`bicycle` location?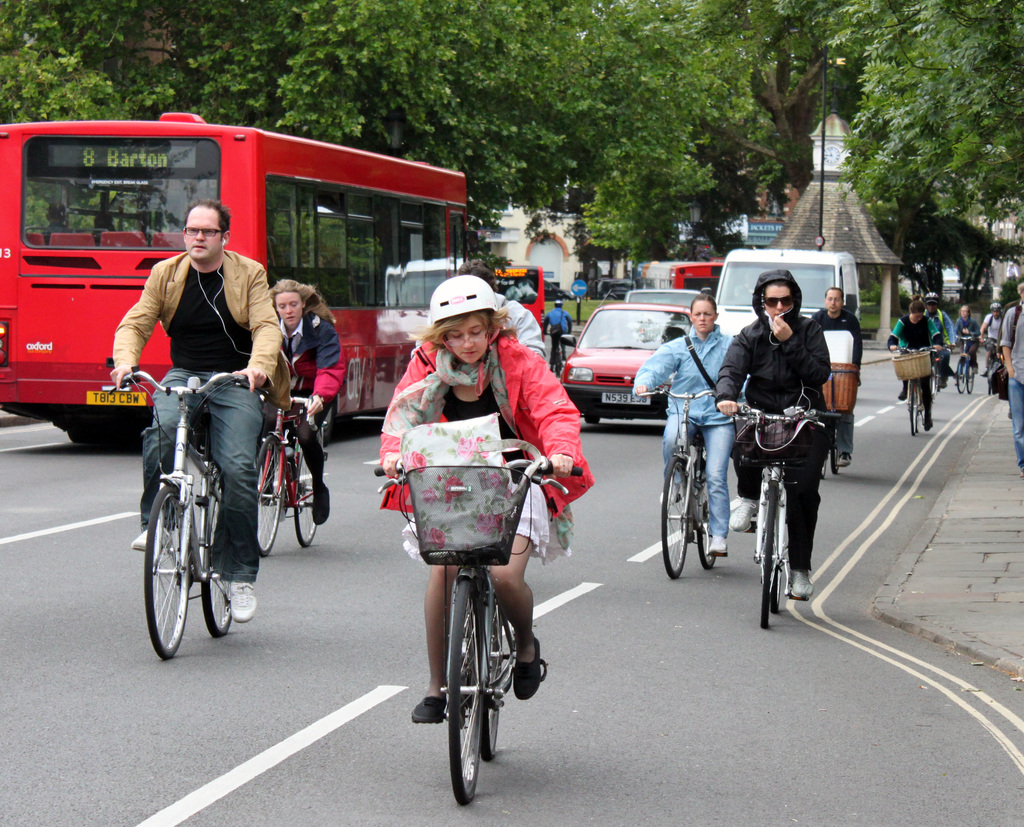
<box>238,402,329,554</box>
